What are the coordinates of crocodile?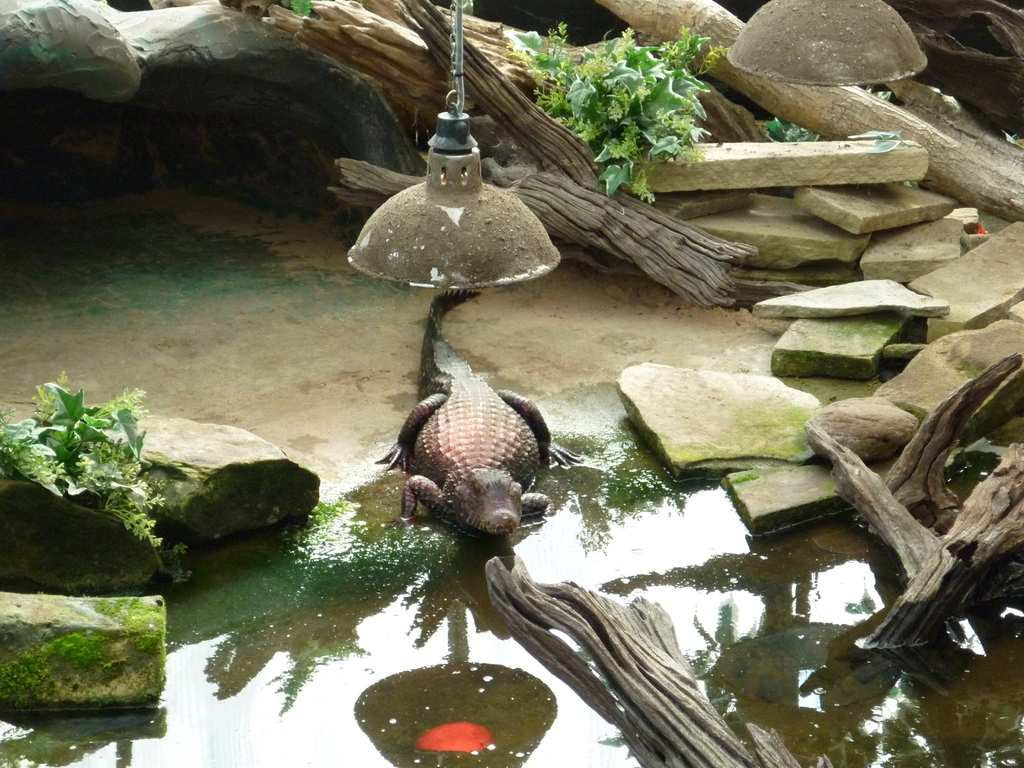
376, 292, 577, 536.
